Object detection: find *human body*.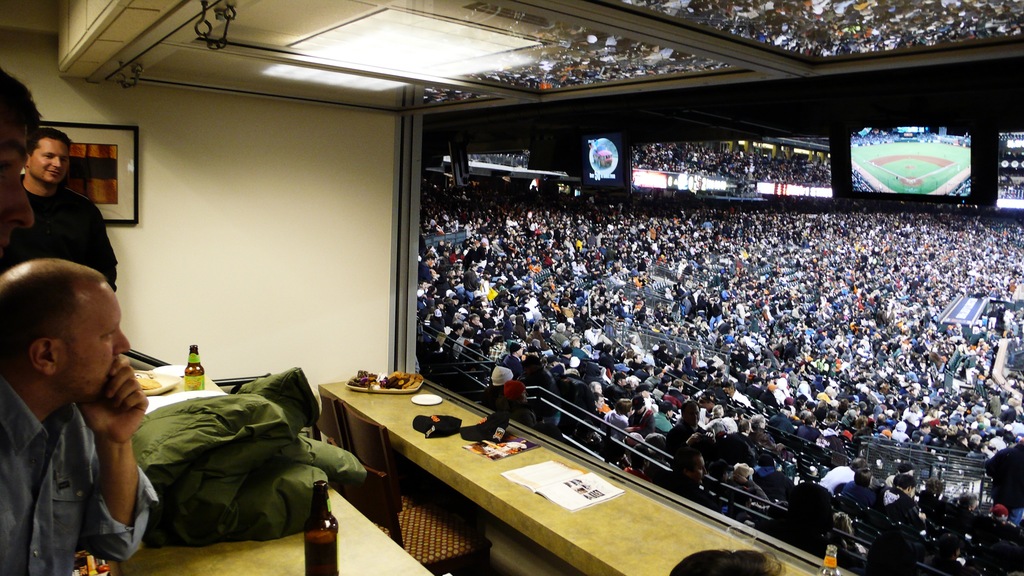
[x1=456, y1=339, x2=463, y2=339].
